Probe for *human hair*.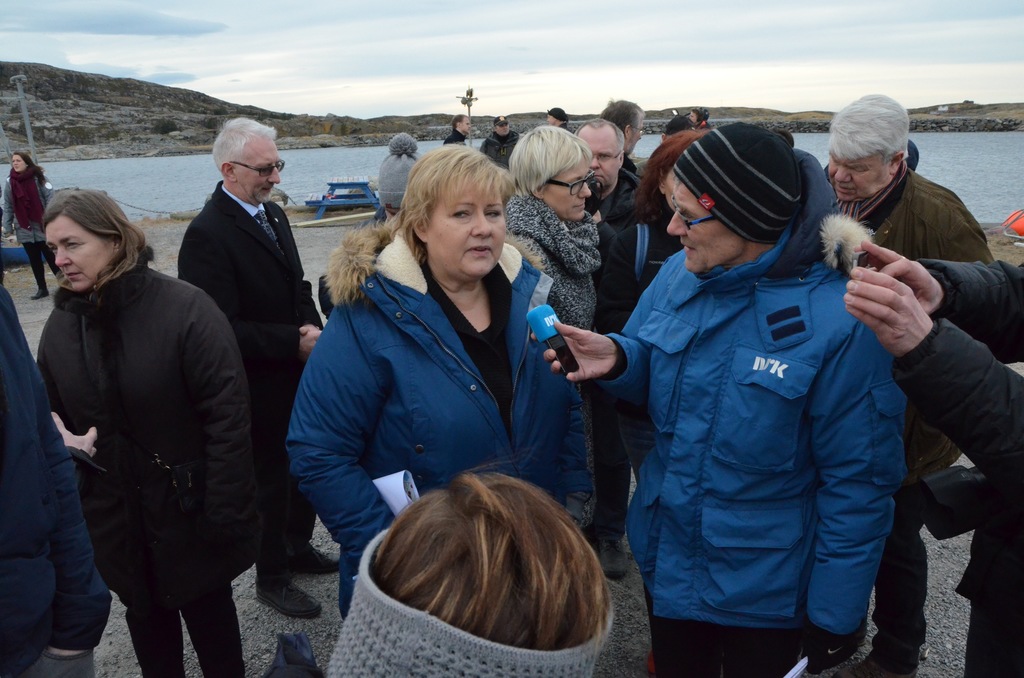
Probe result: {"x1": 634, "y1": 131, "x2": 706, "y2": 218}.
